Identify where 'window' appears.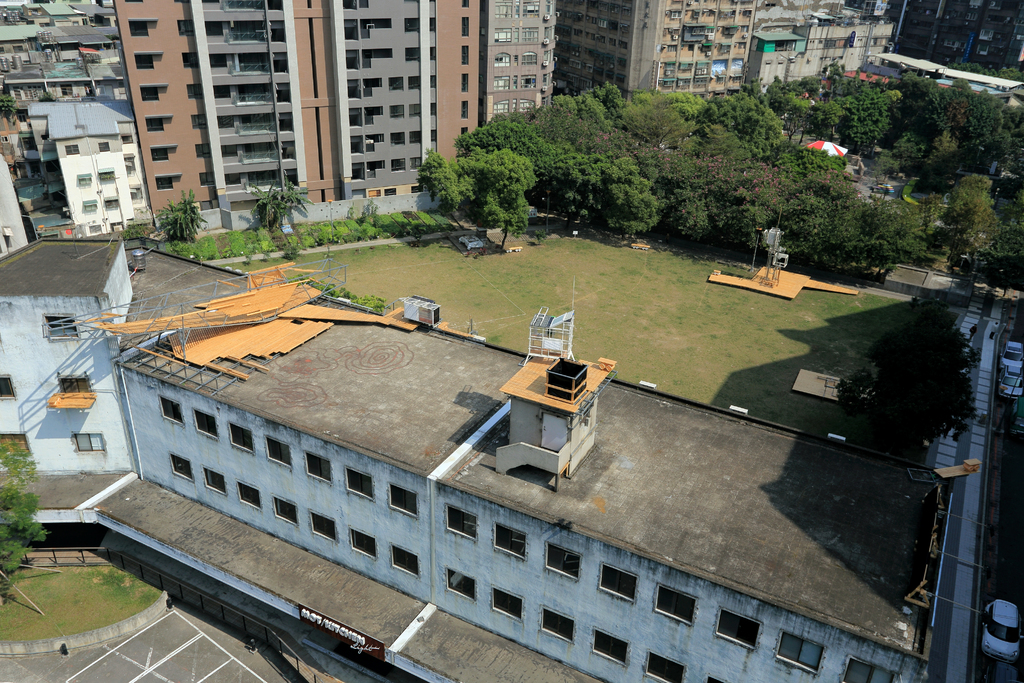
Appears at {"x1": 348, "y1": 54, "x2": 356, "y2": 70}.
